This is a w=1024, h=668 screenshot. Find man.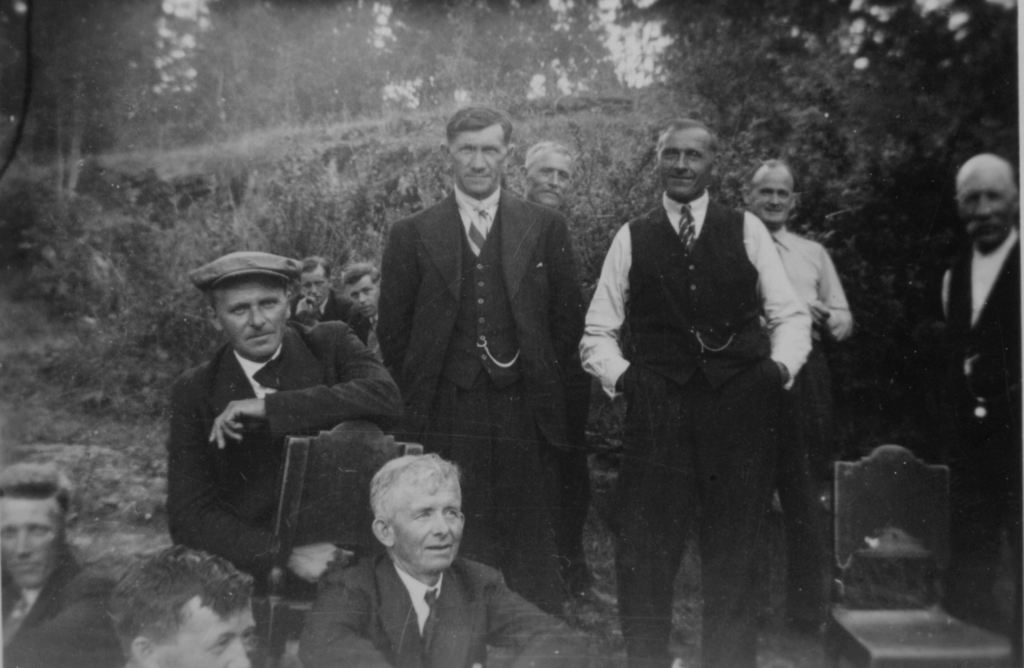
Bounding box: [521,138,575,212].
